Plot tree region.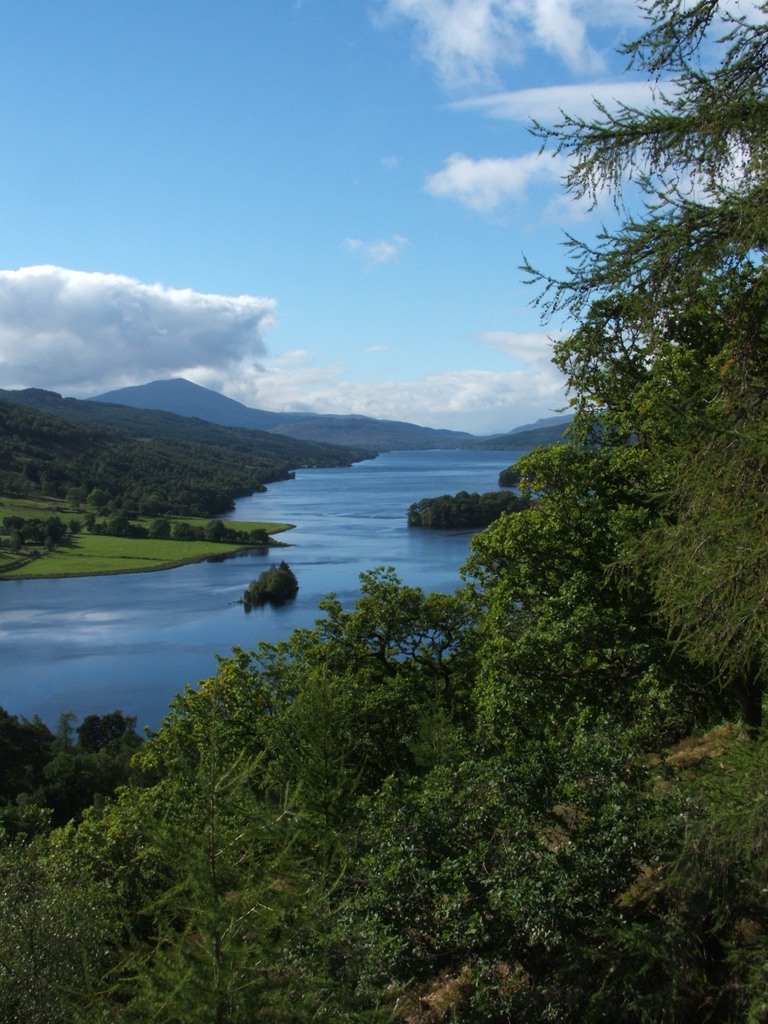
Plotted at detection(148, 518, 175, 546).
